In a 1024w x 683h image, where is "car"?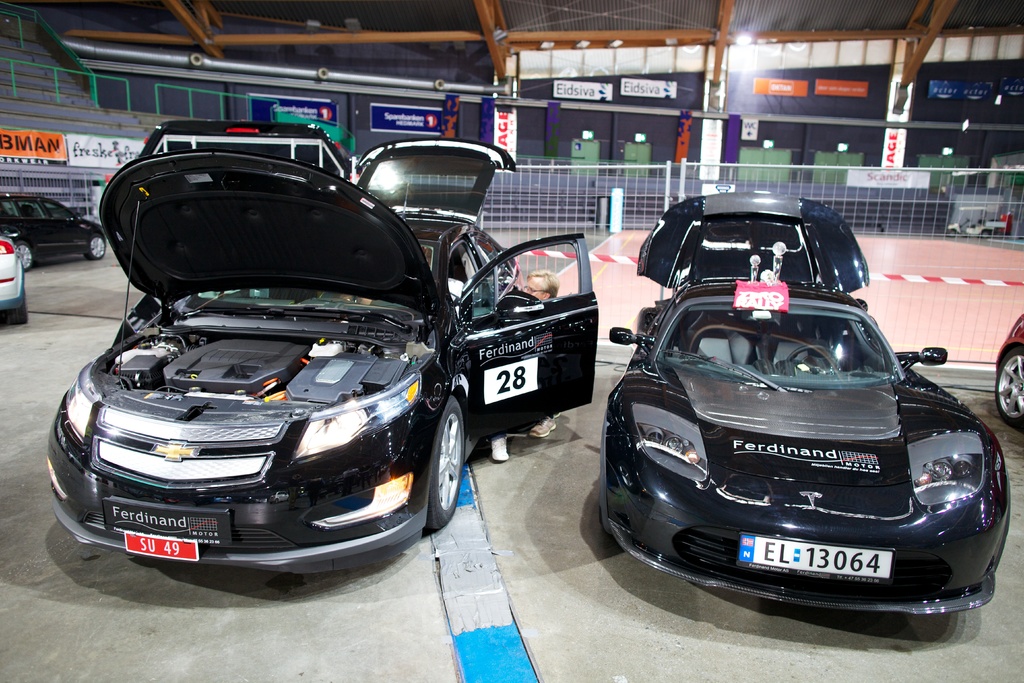
Rect(598, 199, 991, 638).
